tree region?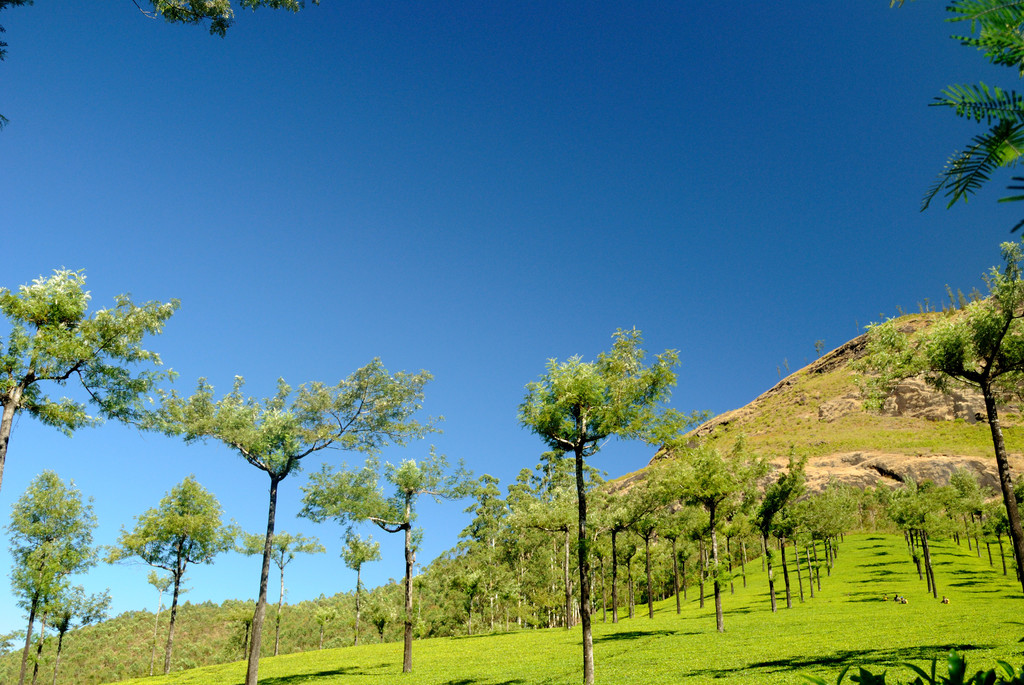
0:0:323:134
